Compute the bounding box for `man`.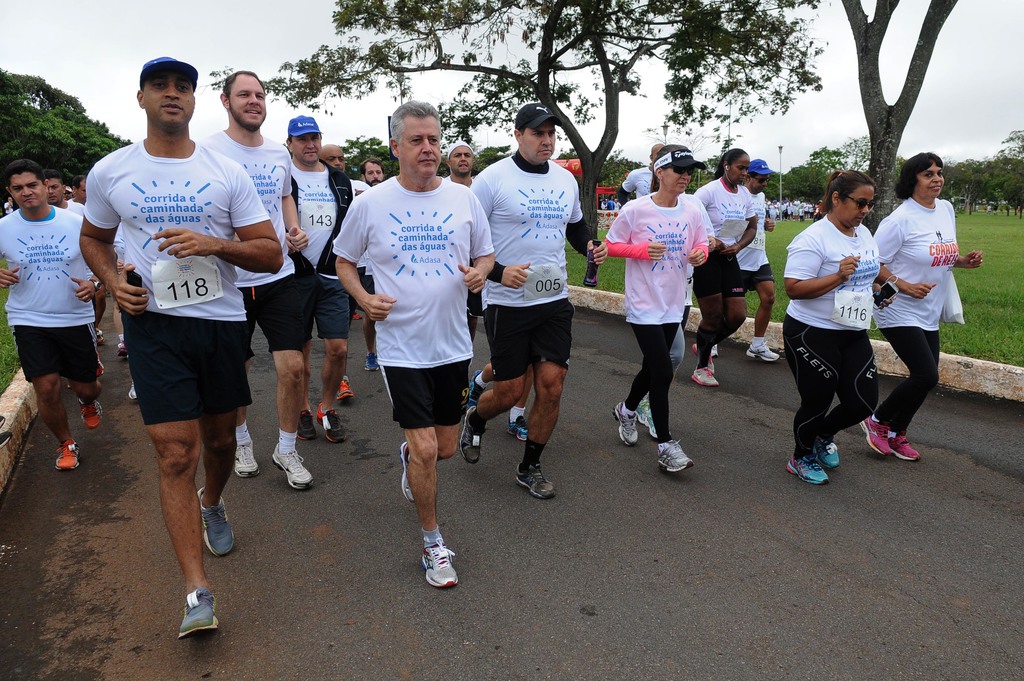
(463,102,604,500).
